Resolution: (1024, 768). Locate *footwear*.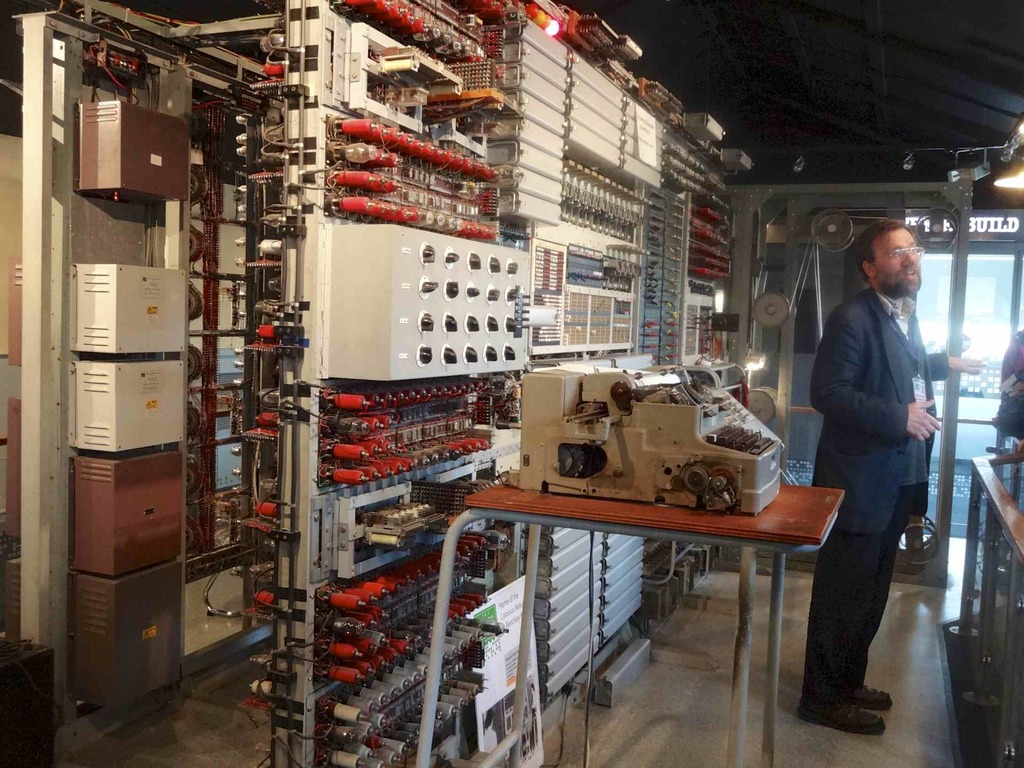
left=794, top=679, right=890, bottom=739.
